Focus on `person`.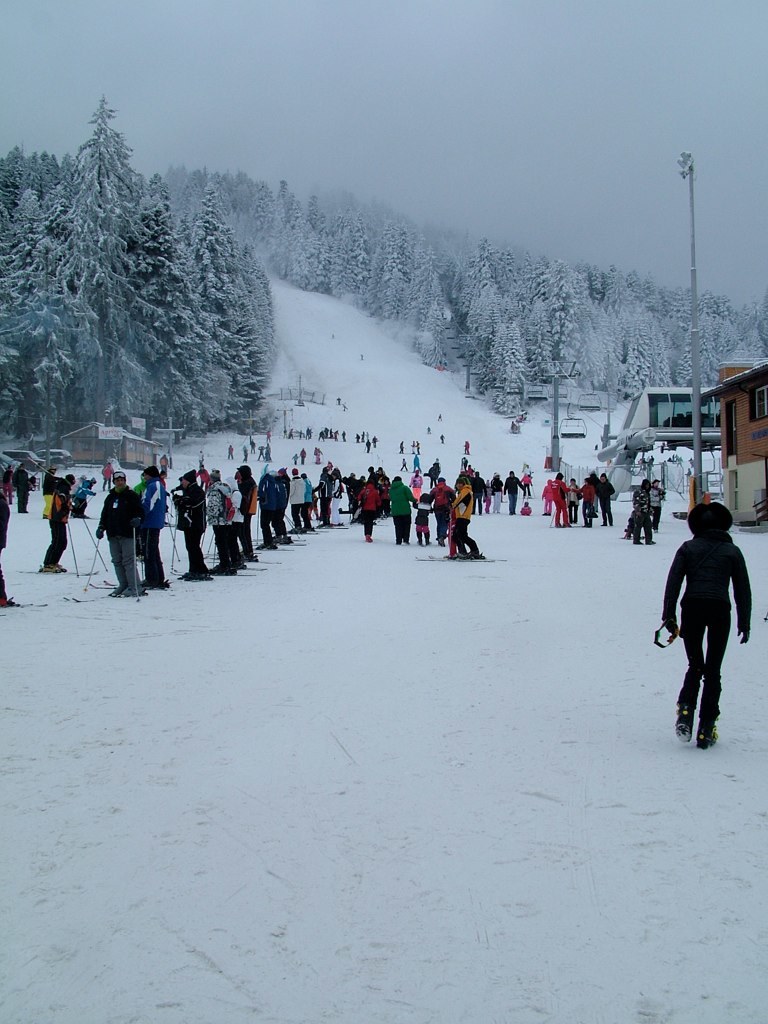
Focused at select_region(674, 484, 754, 748).
